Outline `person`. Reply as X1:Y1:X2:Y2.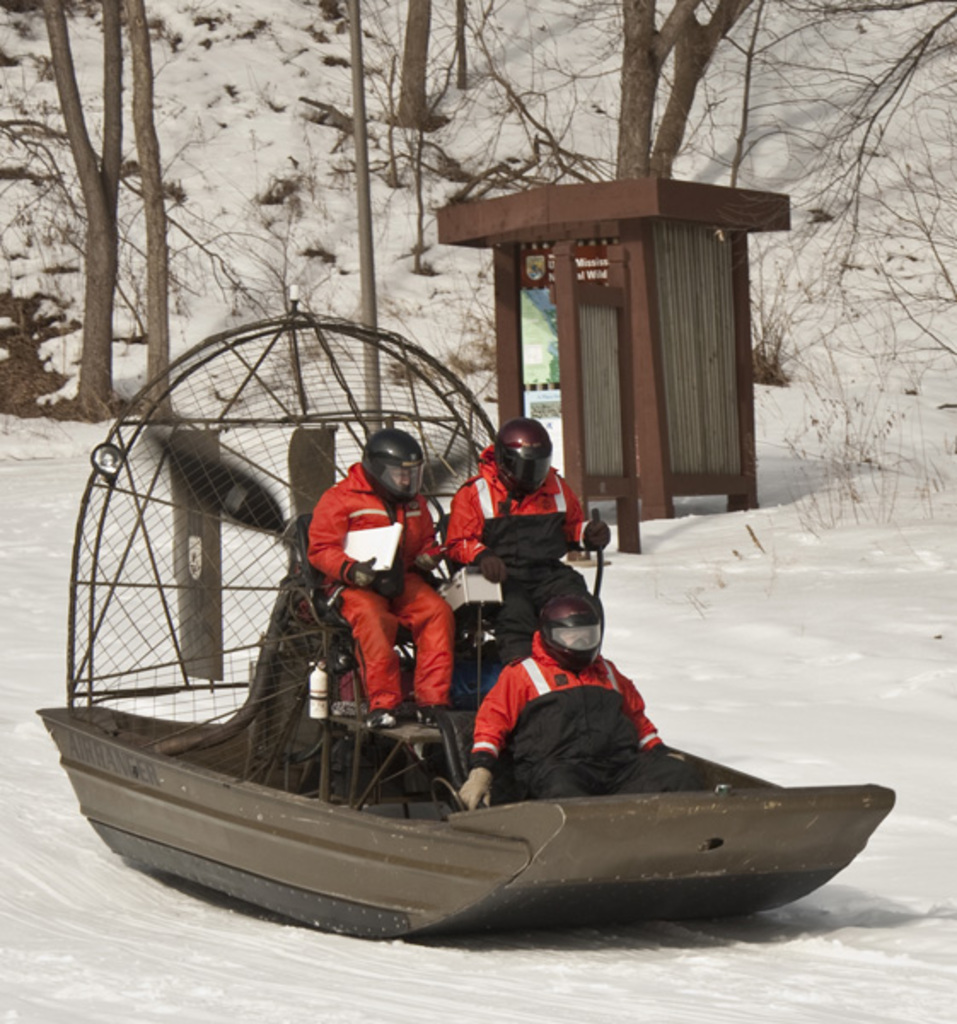
309:410:467:759.
